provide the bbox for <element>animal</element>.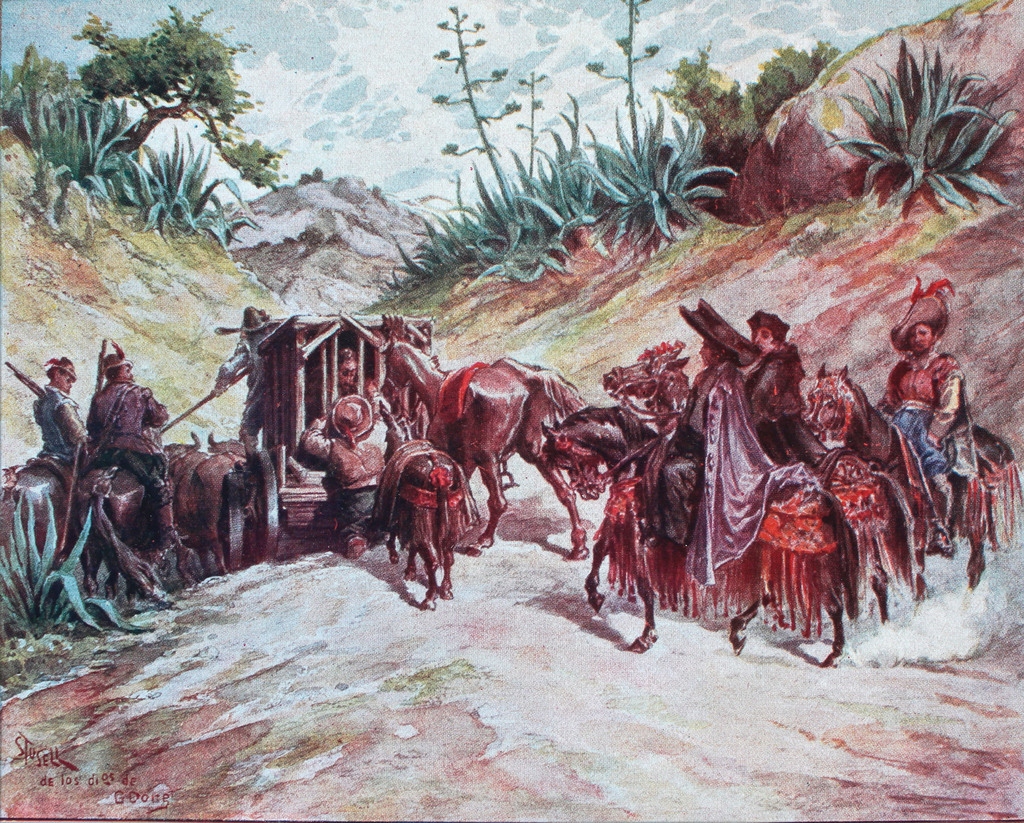
[left=372, top=383, right=476, bottom=618].
